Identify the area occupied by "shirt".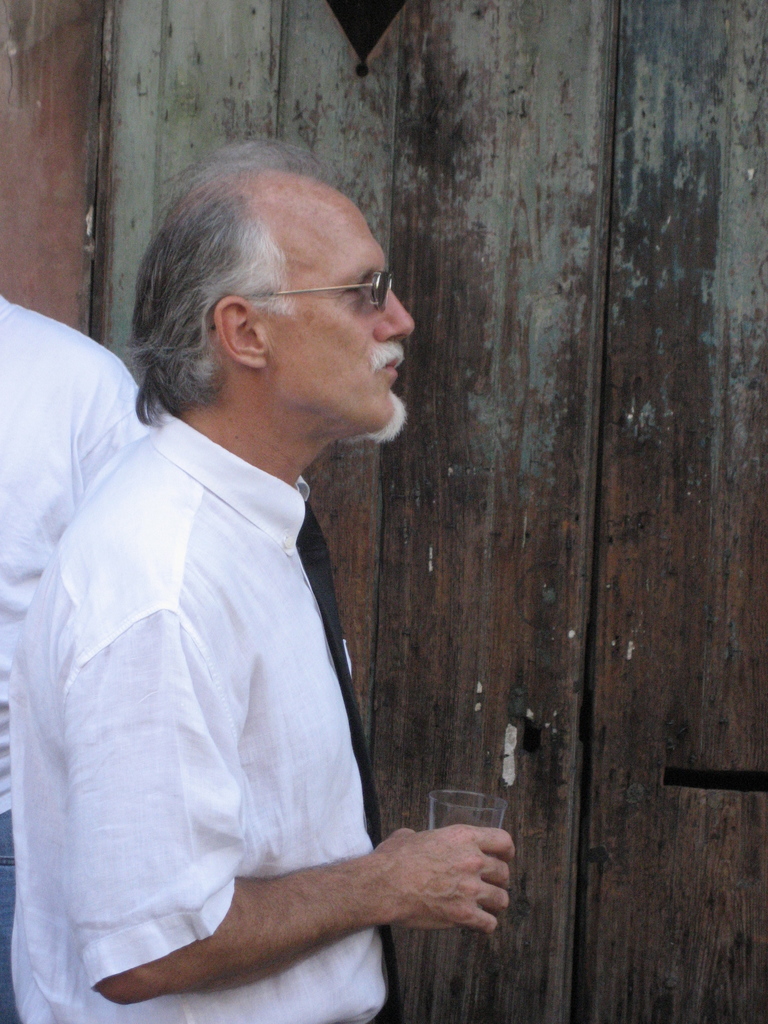
Area: x1=0, y1=288, x2=150, y2=813.
